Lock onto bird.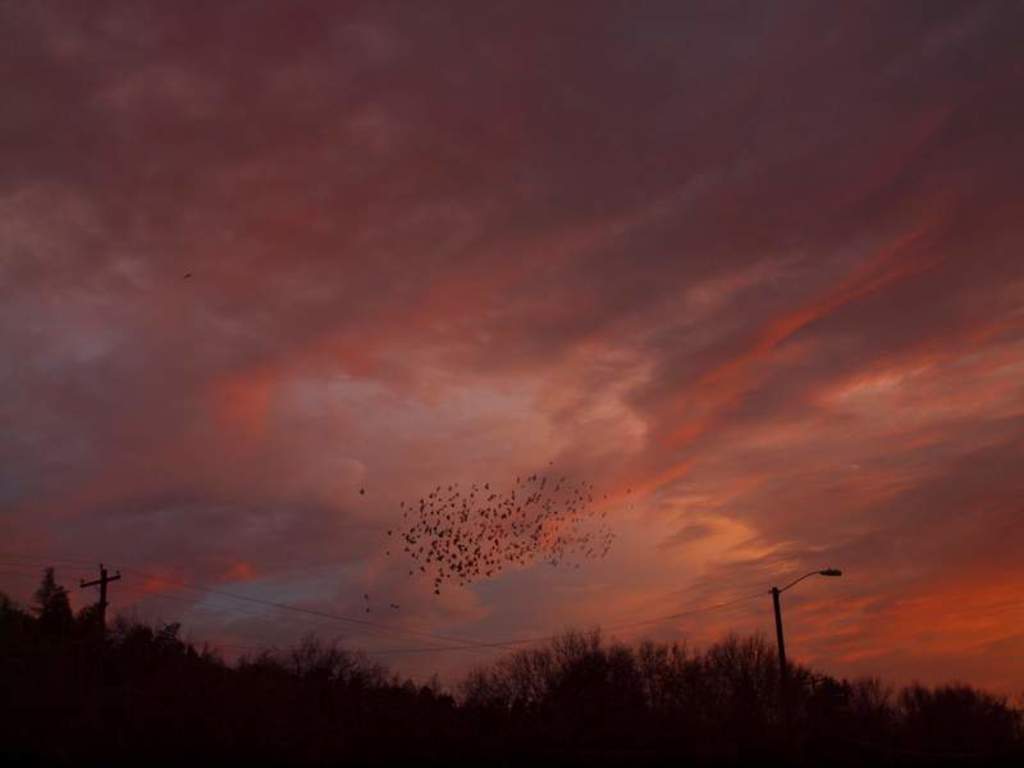
Locked: [x1=360, y1=488, x2=365, y2=500].
